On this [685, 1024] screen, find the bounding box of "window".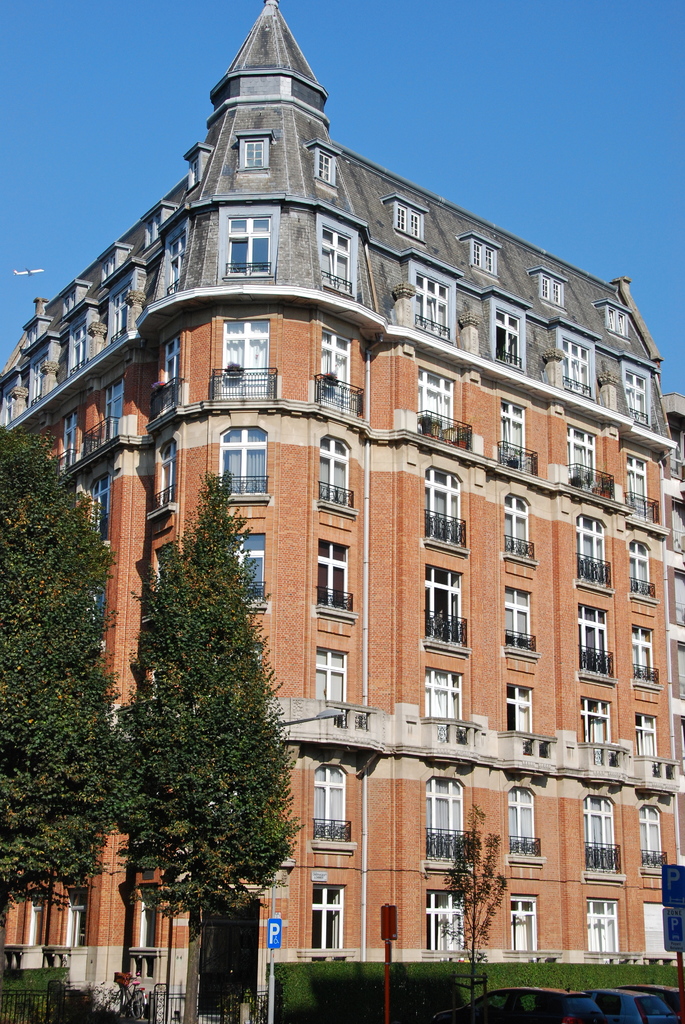
Bounding box: {"x1": 572, "y1": 521, "x2": 606, "y2": 582}.
